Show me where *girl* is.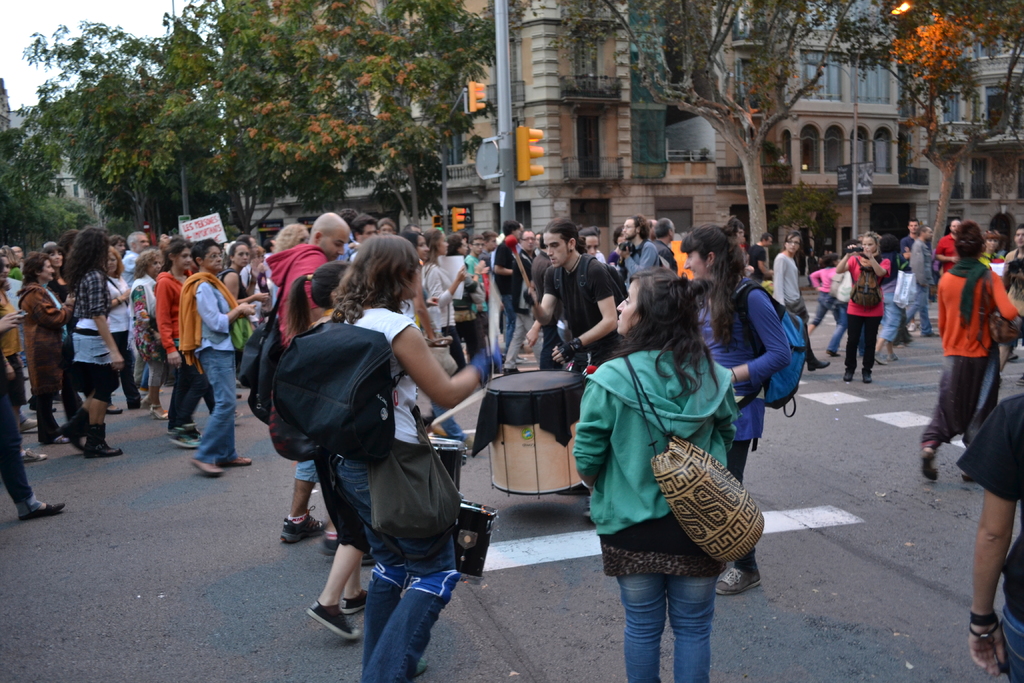
*girl* is at Rect(772, 229, 831, 370).
